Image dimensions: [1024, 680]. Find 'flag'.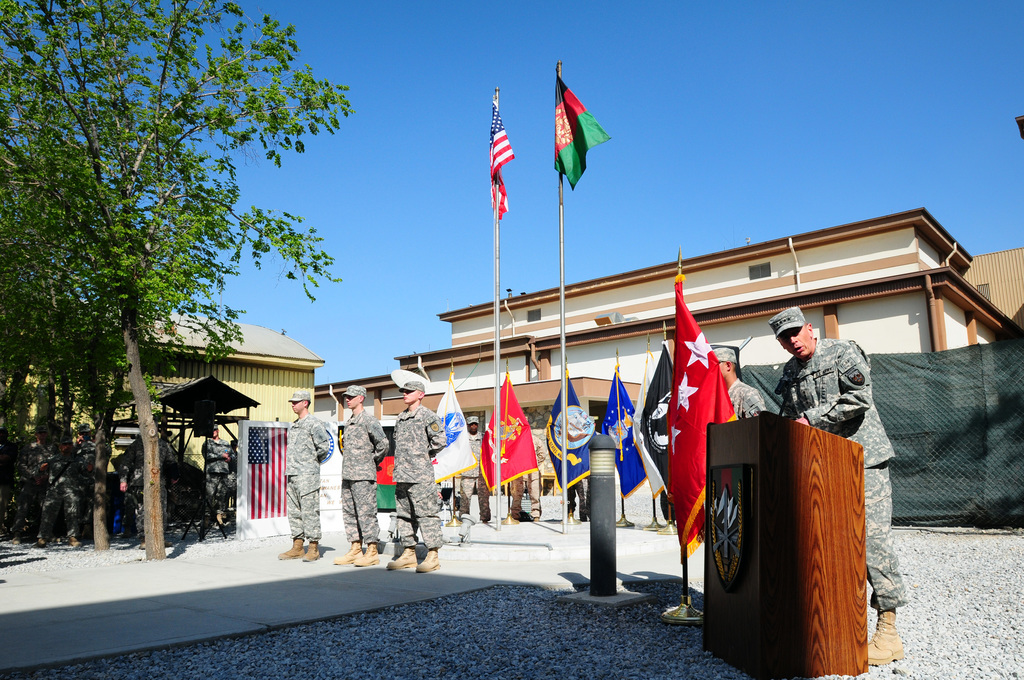
{"left": 558, "top": 72, "right": 614, "bottom": 191}.
